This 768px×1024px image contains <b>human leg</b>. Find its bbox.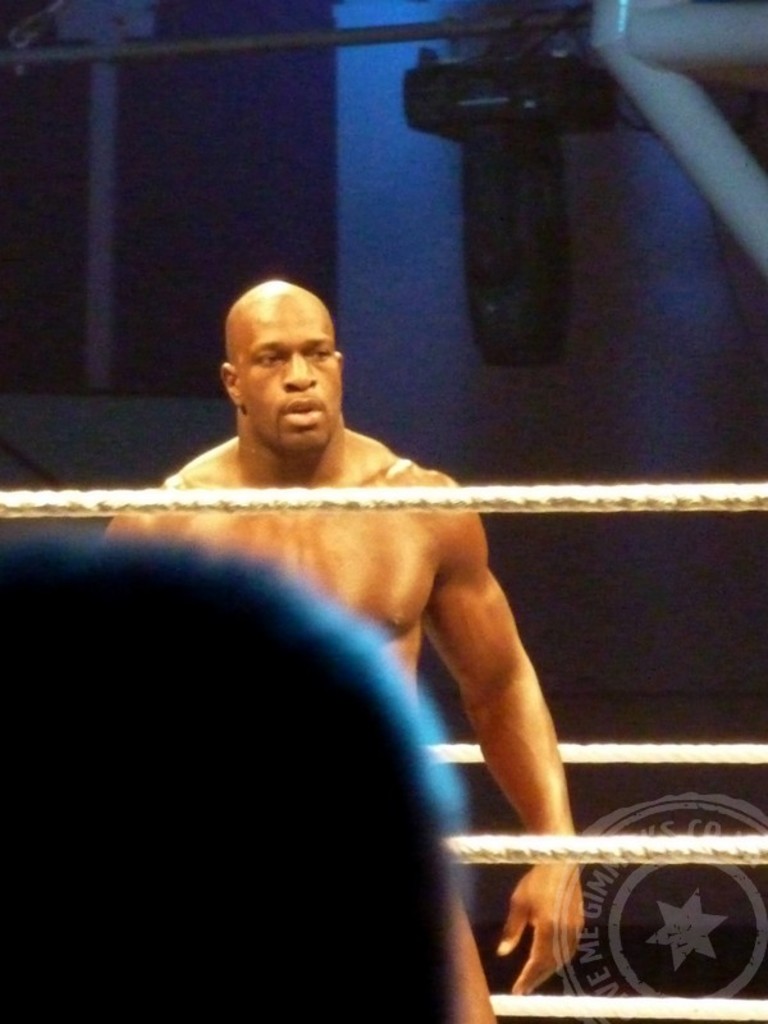
rect(449, 897, 497, 1020).
